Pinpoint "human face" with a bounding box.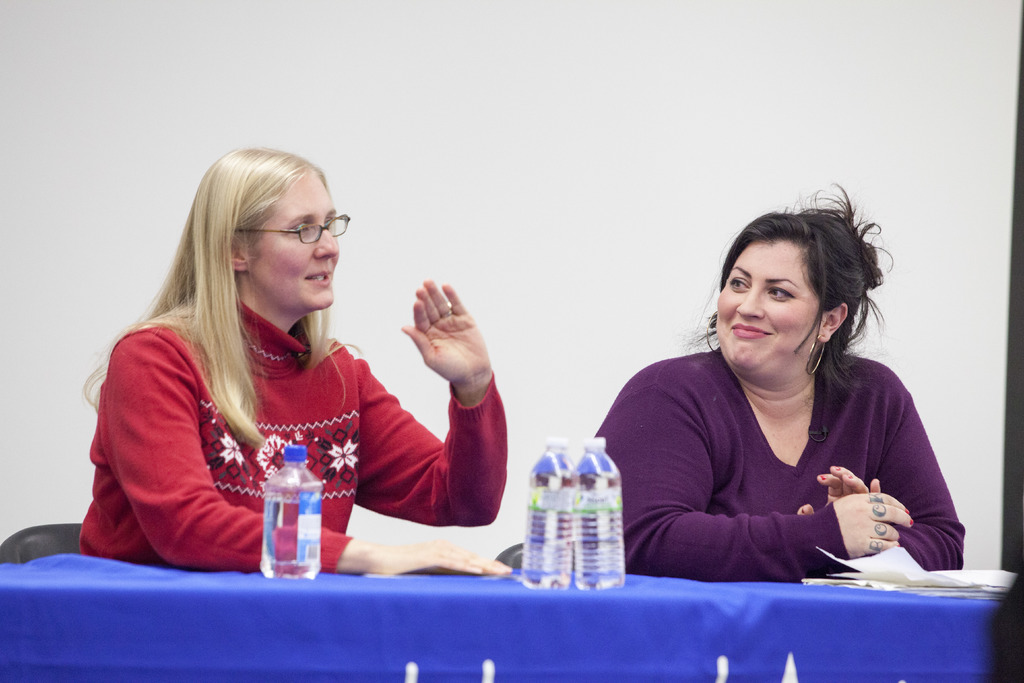
bbox(719, 240, 826, 372).
